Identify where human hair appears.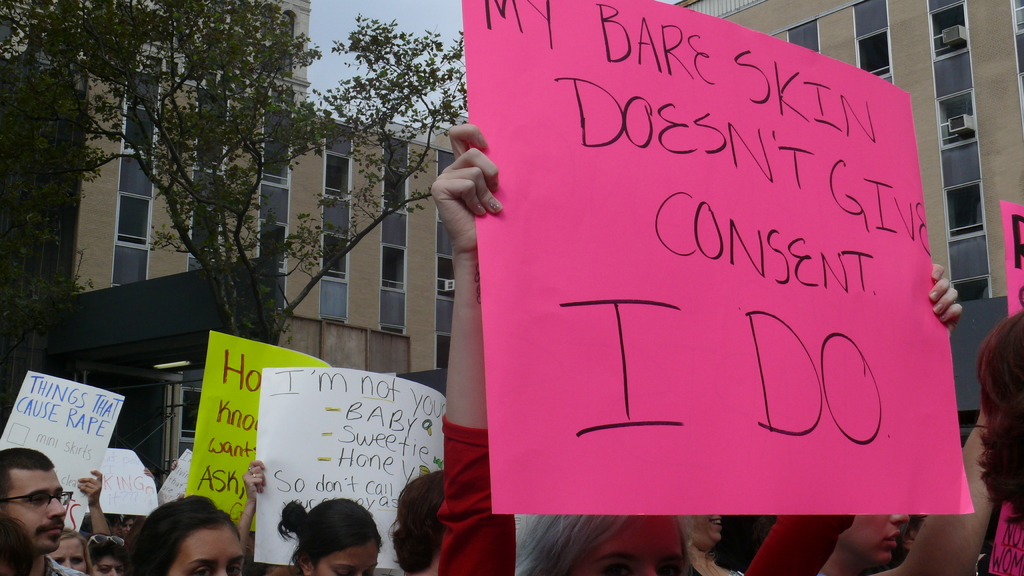
Appears at l=972, t=310, r=1023, b=527.
